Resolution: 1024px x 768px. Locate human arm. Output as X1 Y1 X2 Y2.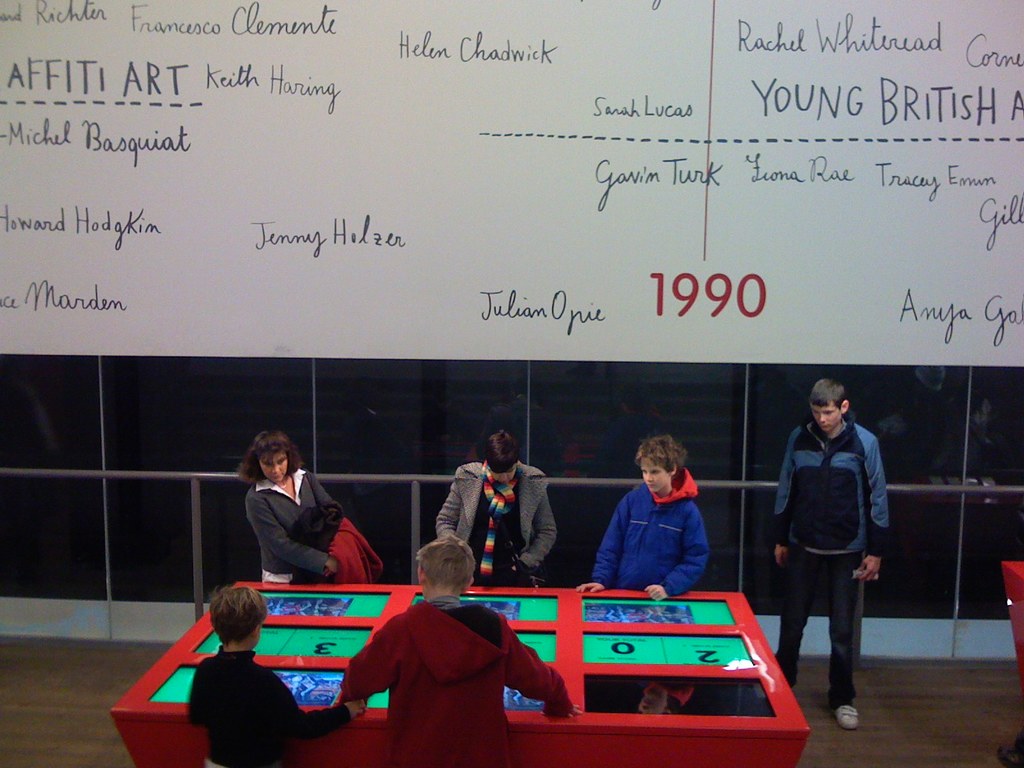
572 493 629 595.
